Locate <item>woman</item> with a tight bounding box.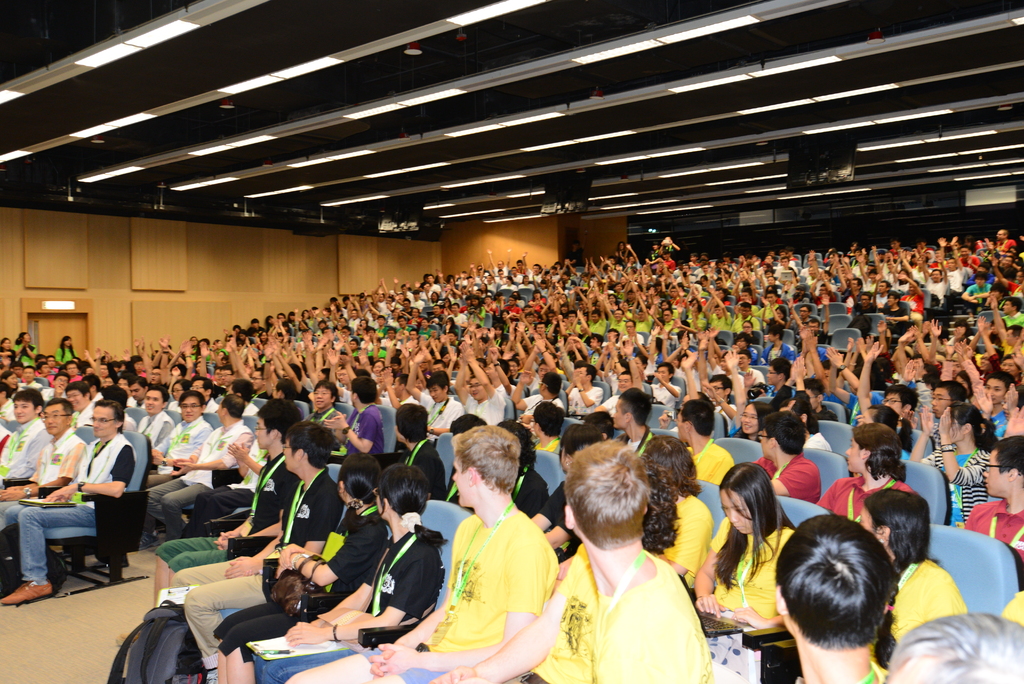
(x1=694, y1=462, x2=800, y2=668).
